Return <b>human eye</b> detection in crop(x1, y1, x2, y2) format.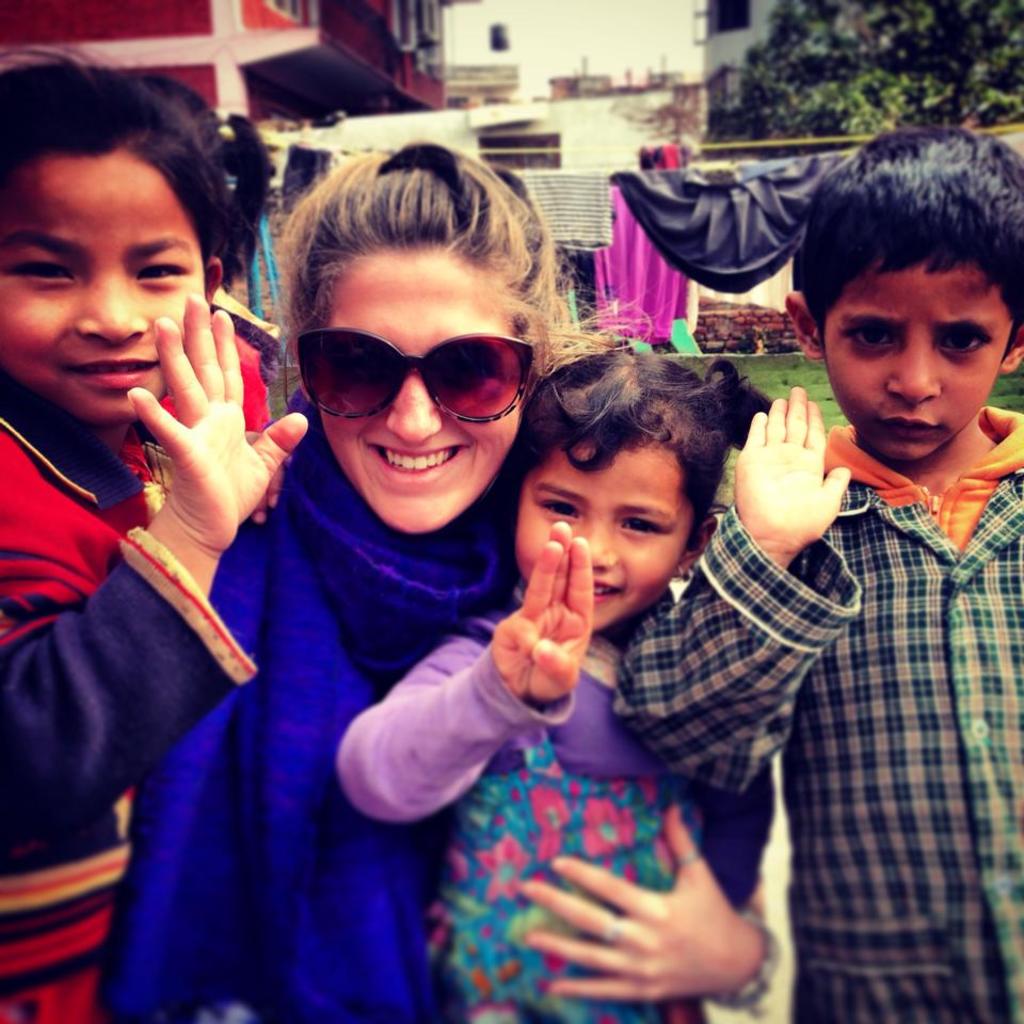
crop(834, 318, 901, 361).
